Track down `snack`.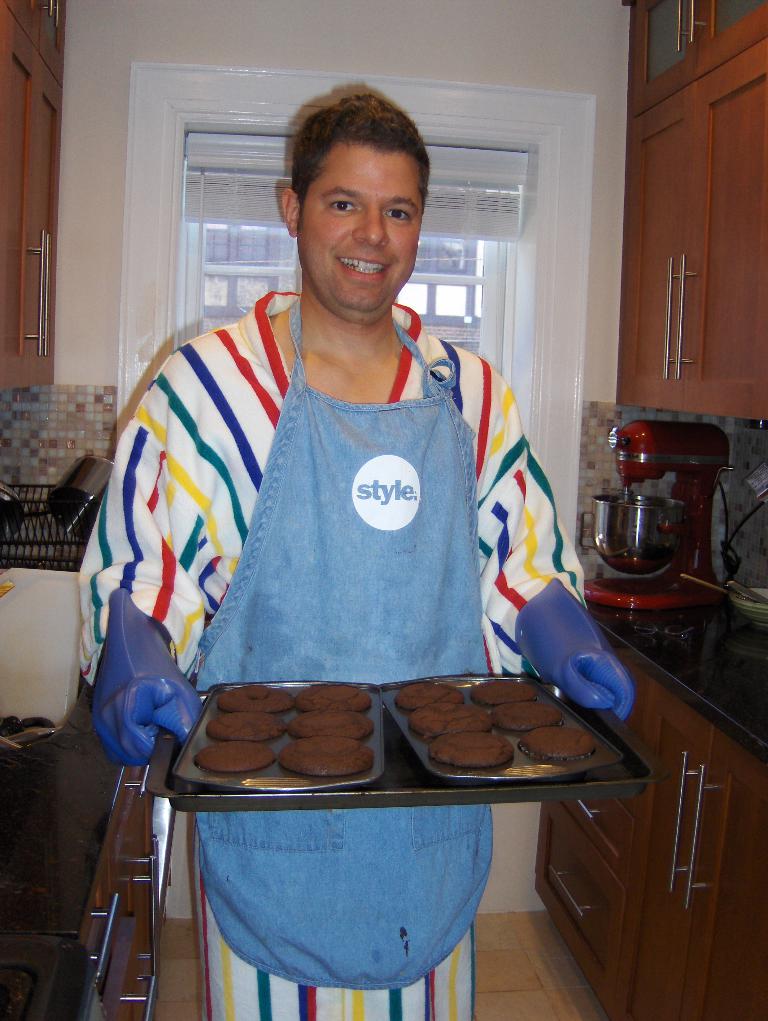
Tracked to [x1=191, y1=741, x2=280, y2=775].
